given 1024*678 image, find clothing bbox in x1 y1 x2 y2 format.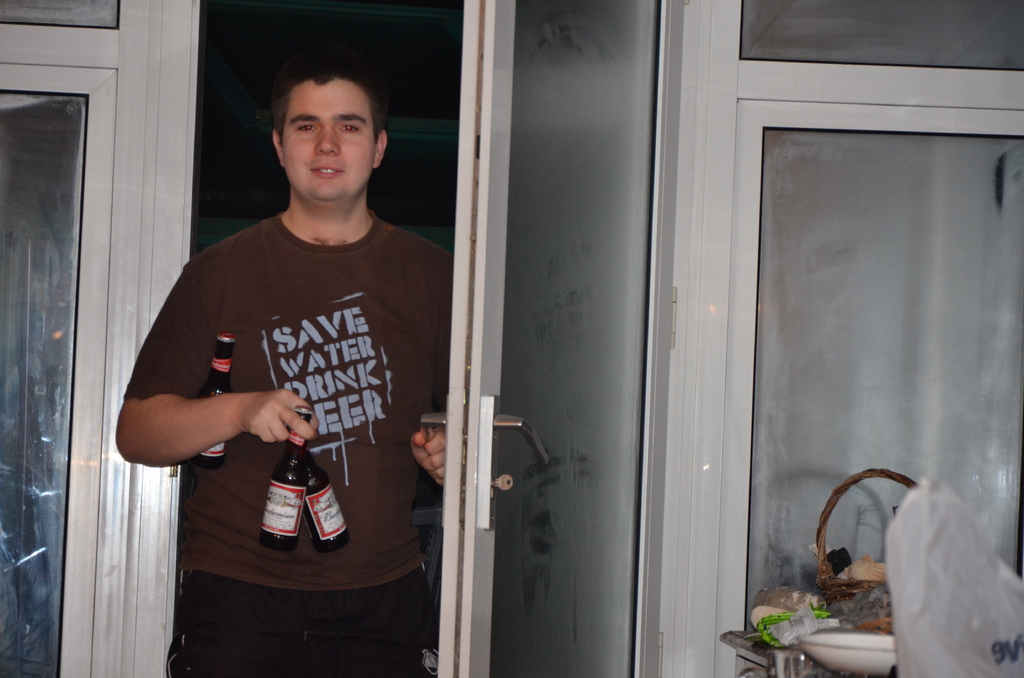
173 581 436 677.
